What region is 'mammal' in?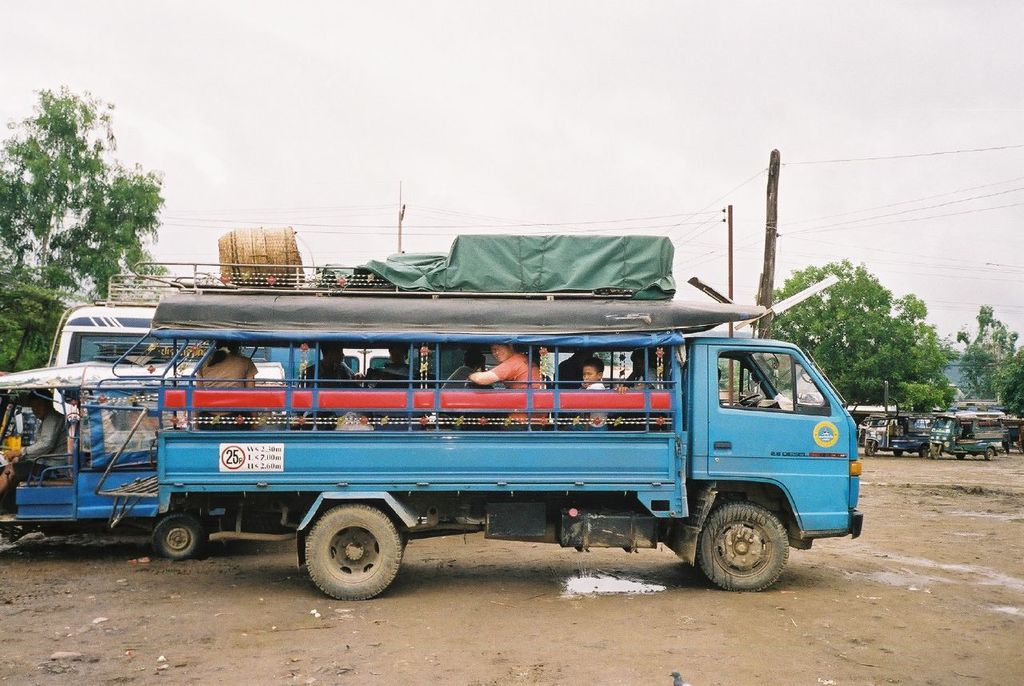
[left=614, top=344, right=662, bottom=431].
